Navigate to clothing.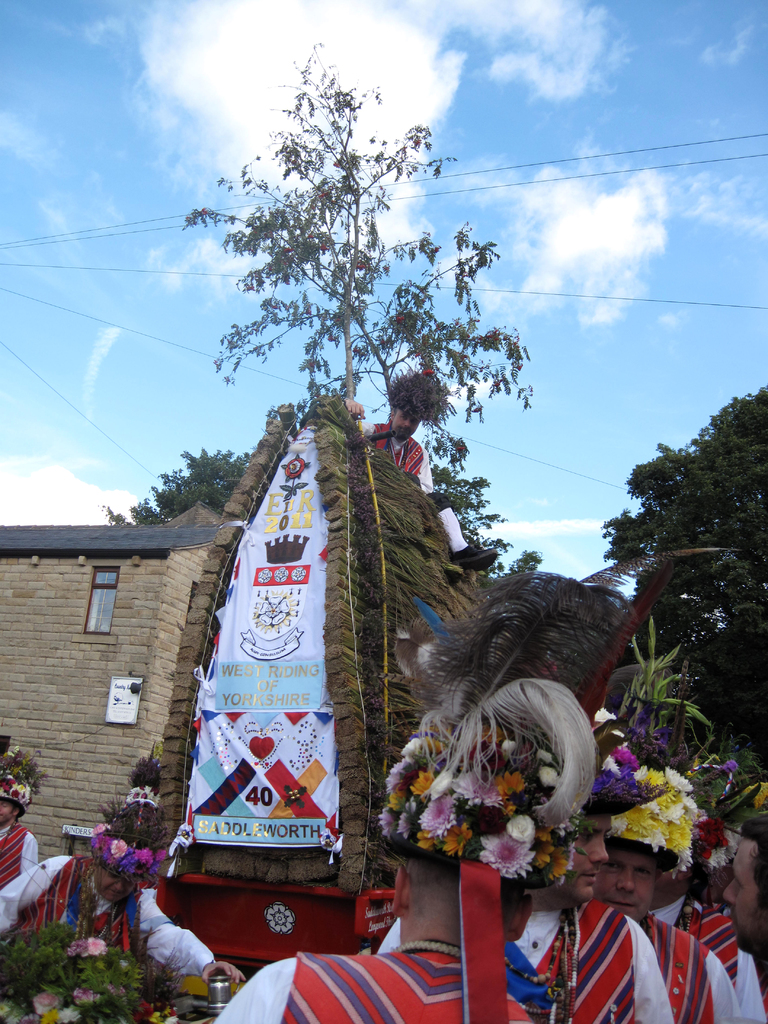
Navigation target: BBox(628, 904, 737, 1020).
